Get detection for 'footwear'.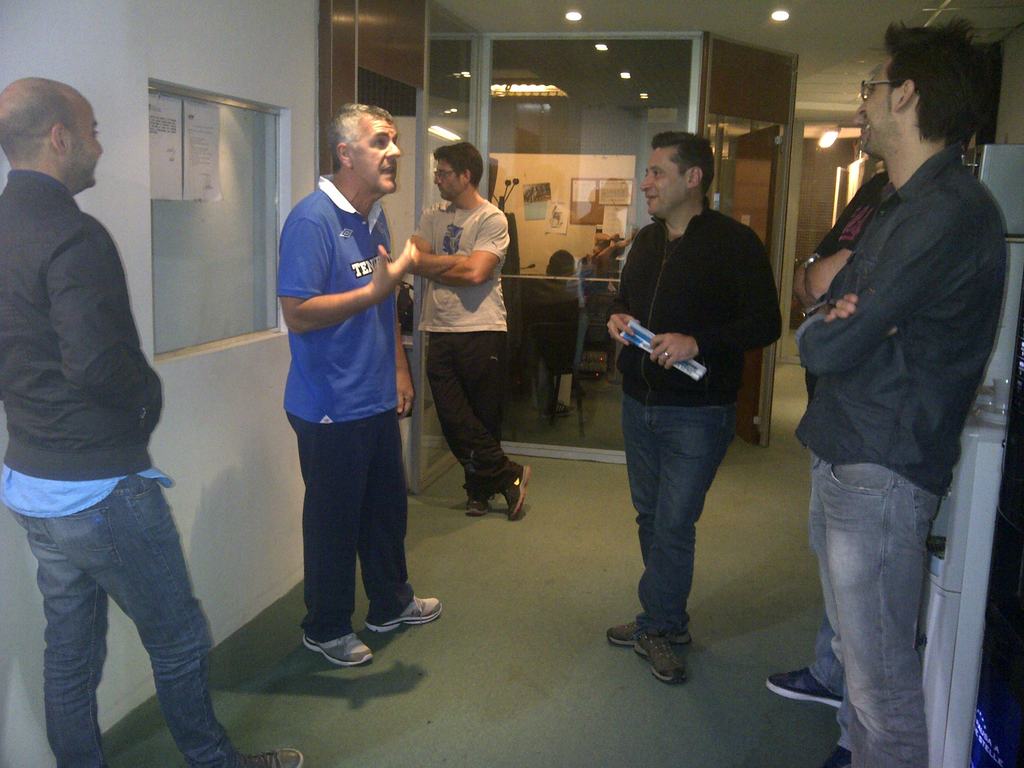
Detection: [300,633,376,668].
